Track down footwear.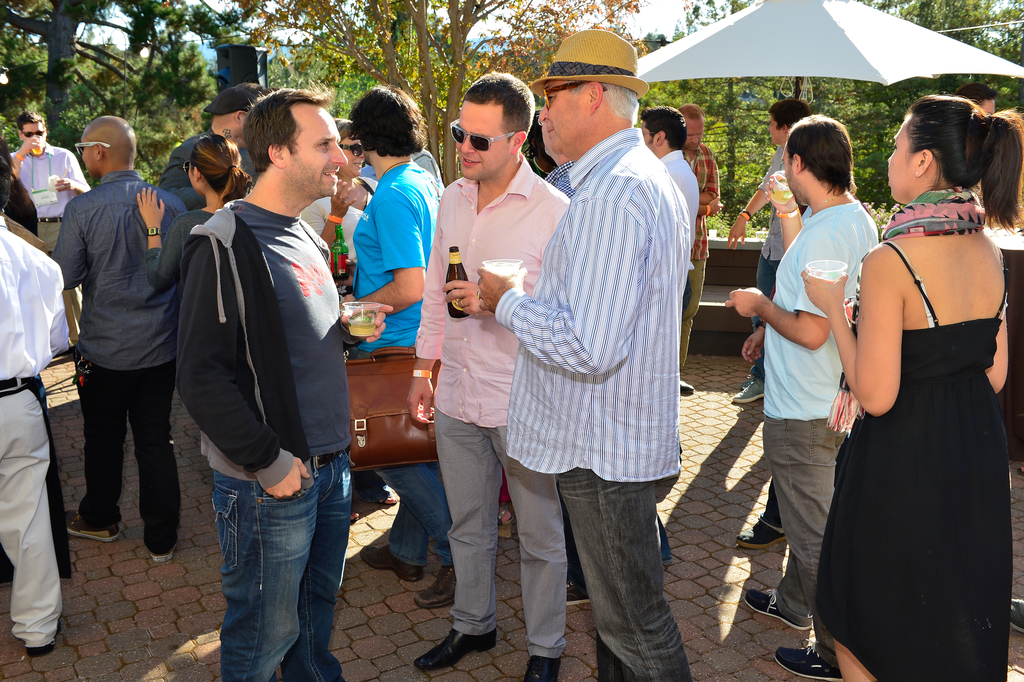
Tracked to [60,508,132,542].
